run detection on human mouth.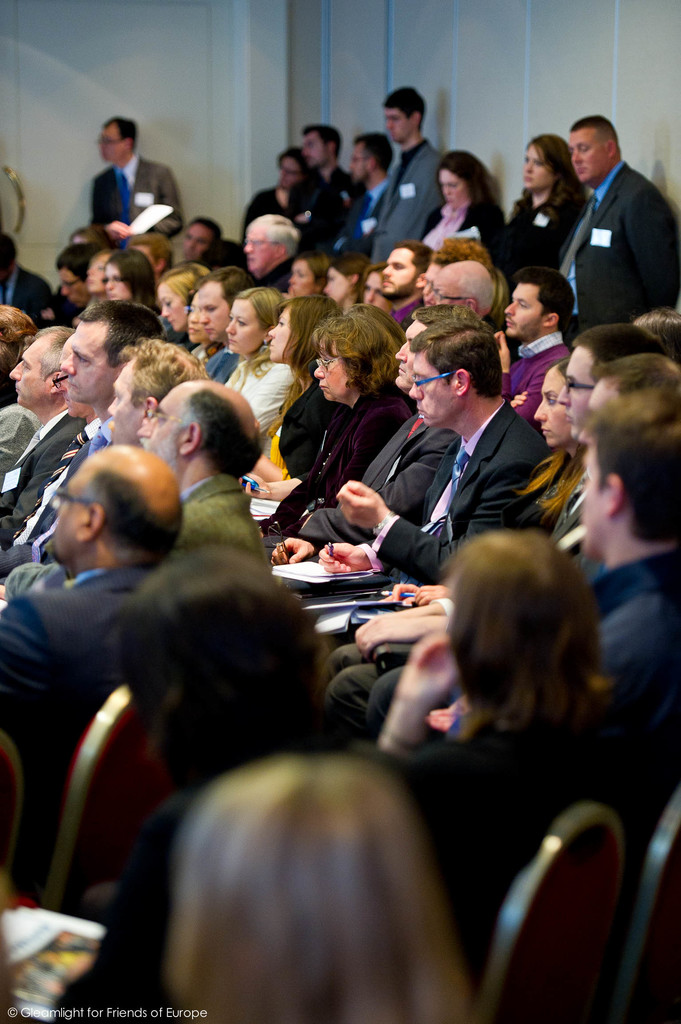
Result: 389/132/394/138.
